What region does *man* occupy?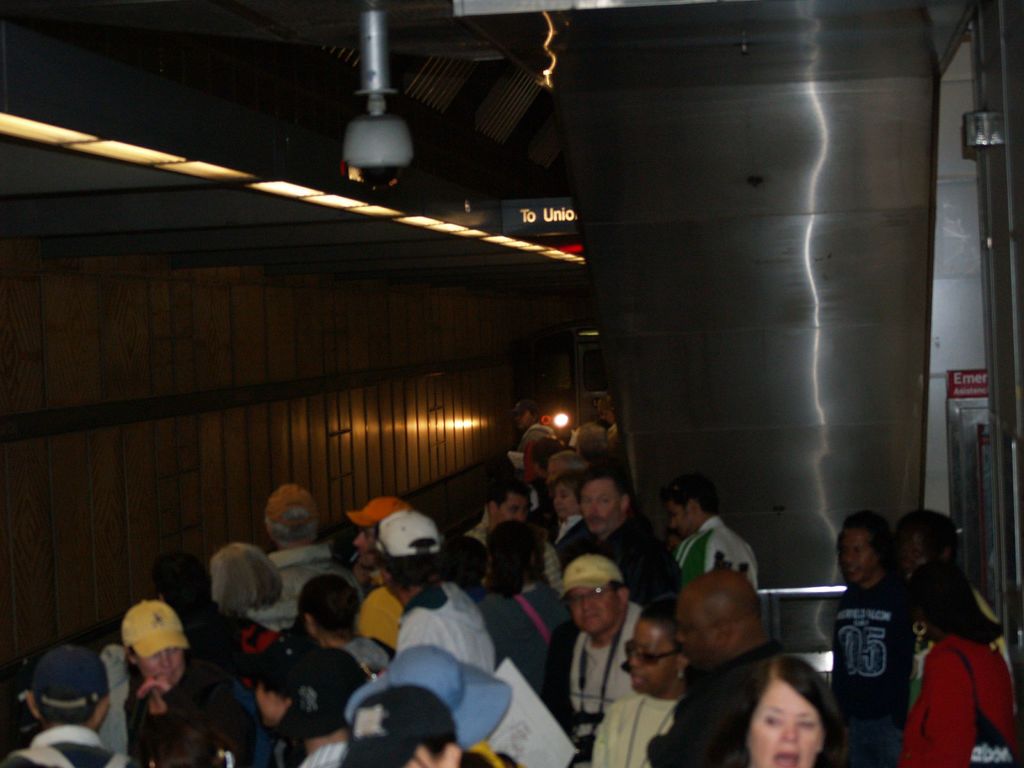
{"left": 831, "top": 511, "right": 916, "bottom": 767}.
